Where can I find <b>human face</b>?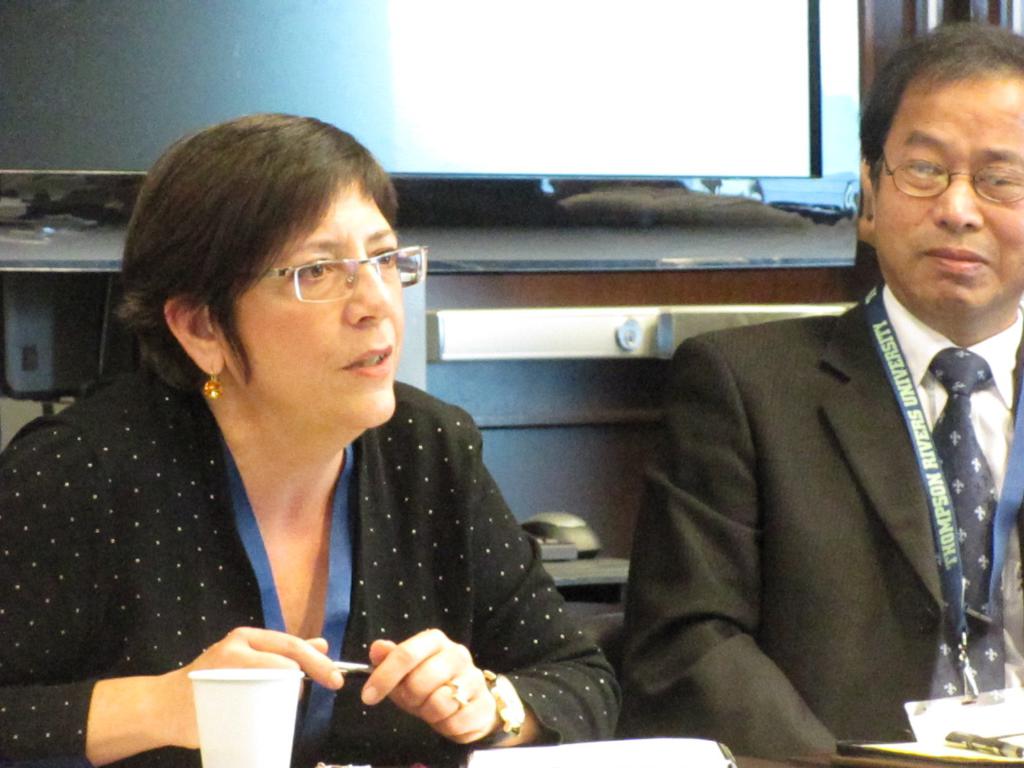
You can find it at [left=874, top=71, right=1023, bottom=316].
